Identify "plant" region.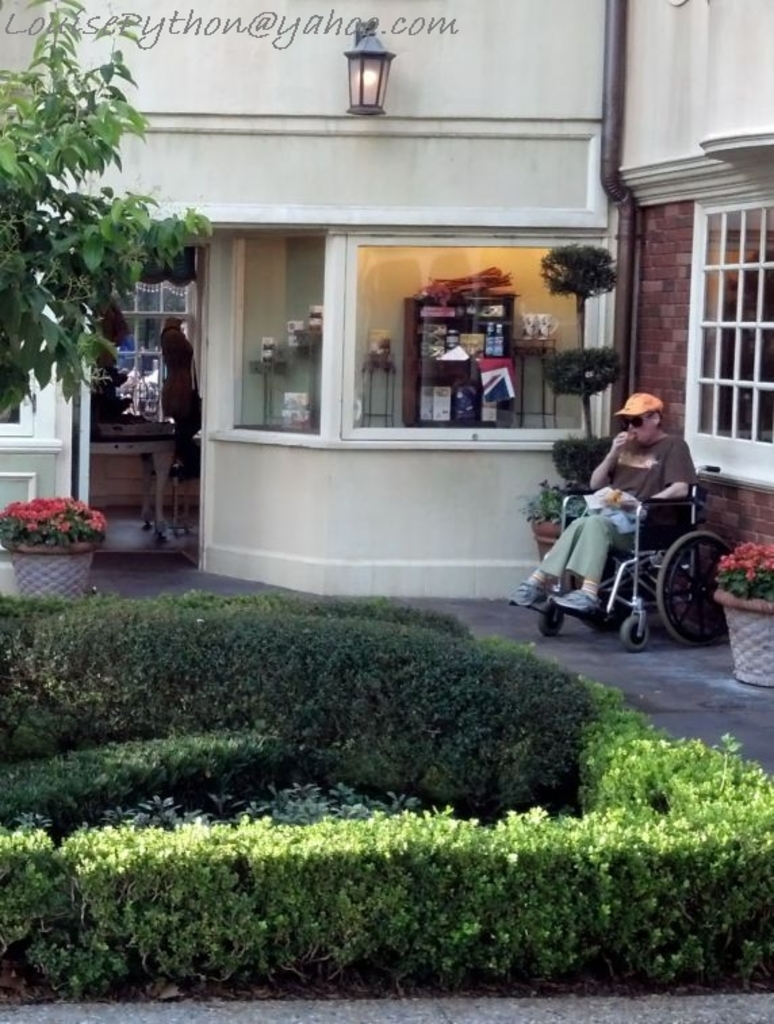
Region: BBox(532, 471, 599, 532).
